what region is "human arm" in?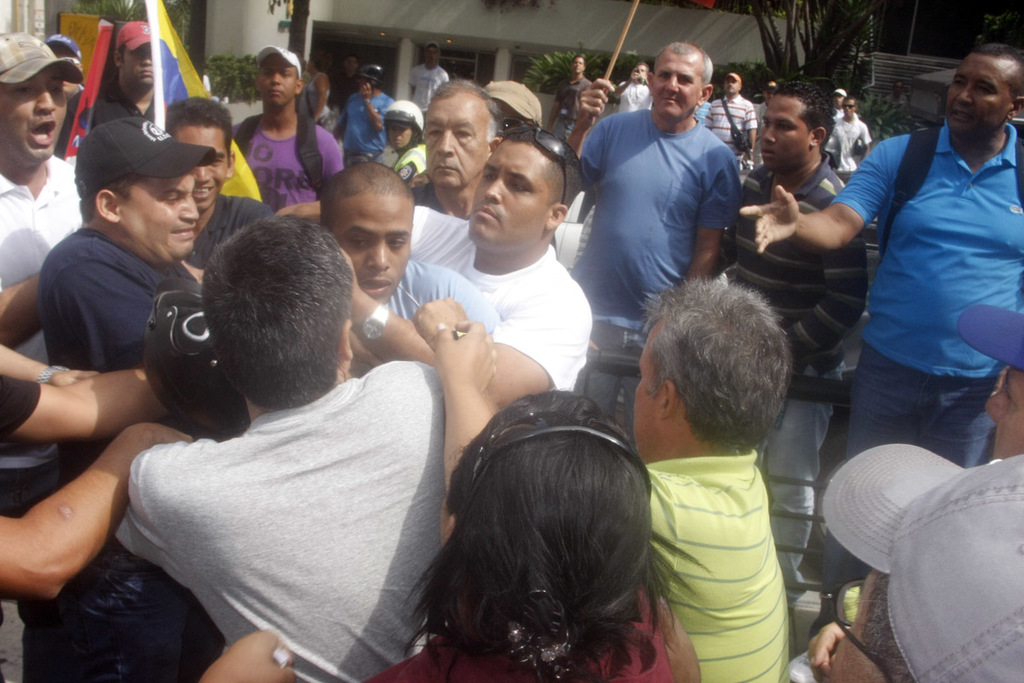
(336, 249, 591, 411).
